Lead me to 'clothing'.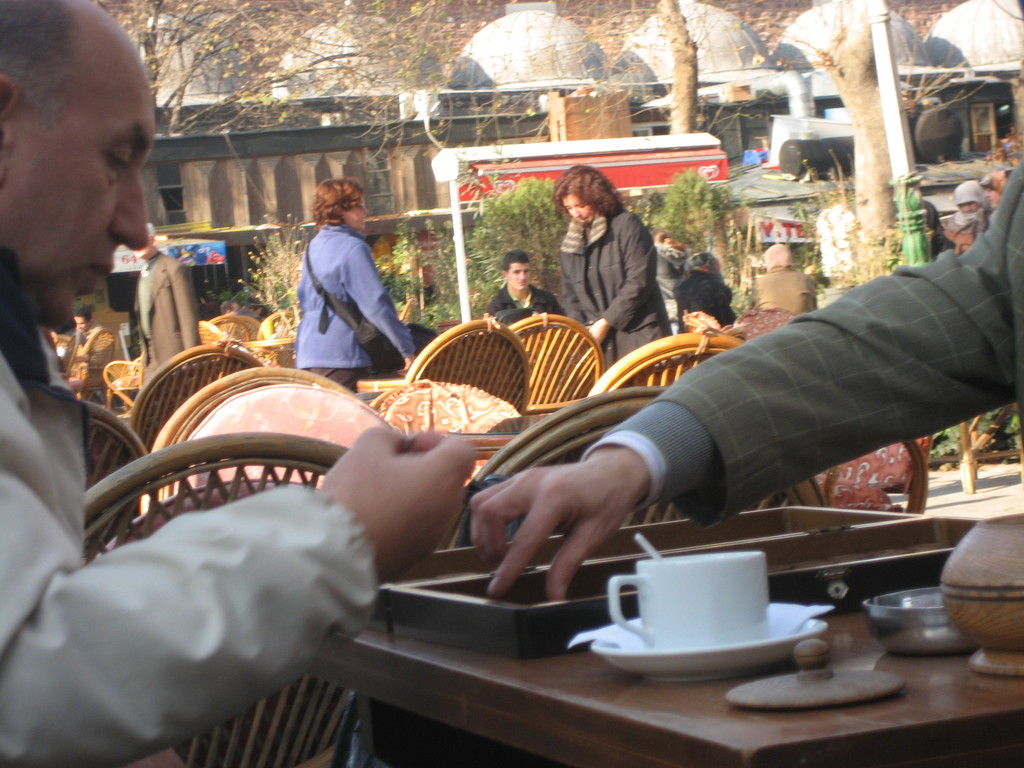
Lead to bbox(0, 274, 387, 767).
